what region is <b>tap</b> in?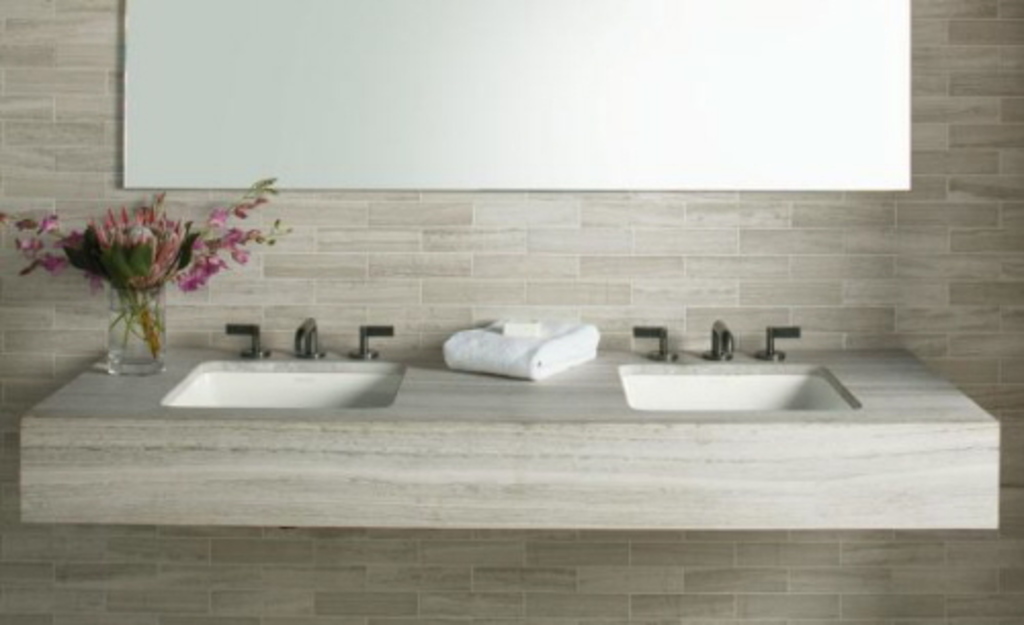
bbox(700, 314, 731, 363).
